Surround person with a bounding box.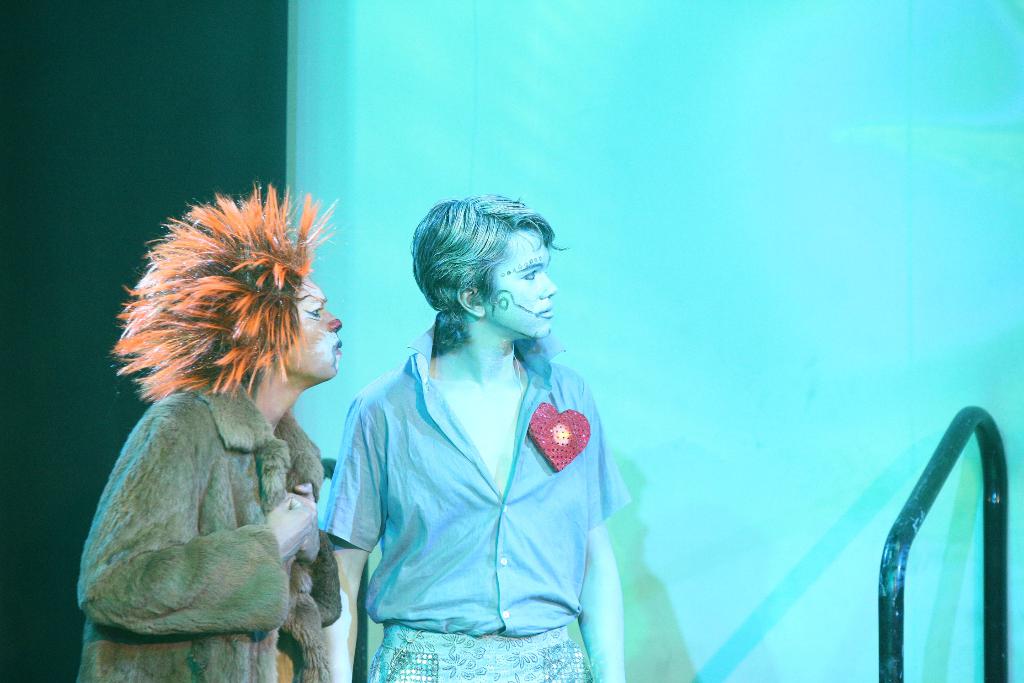
[x1=321, y1=179, x2=643, y2=680].
